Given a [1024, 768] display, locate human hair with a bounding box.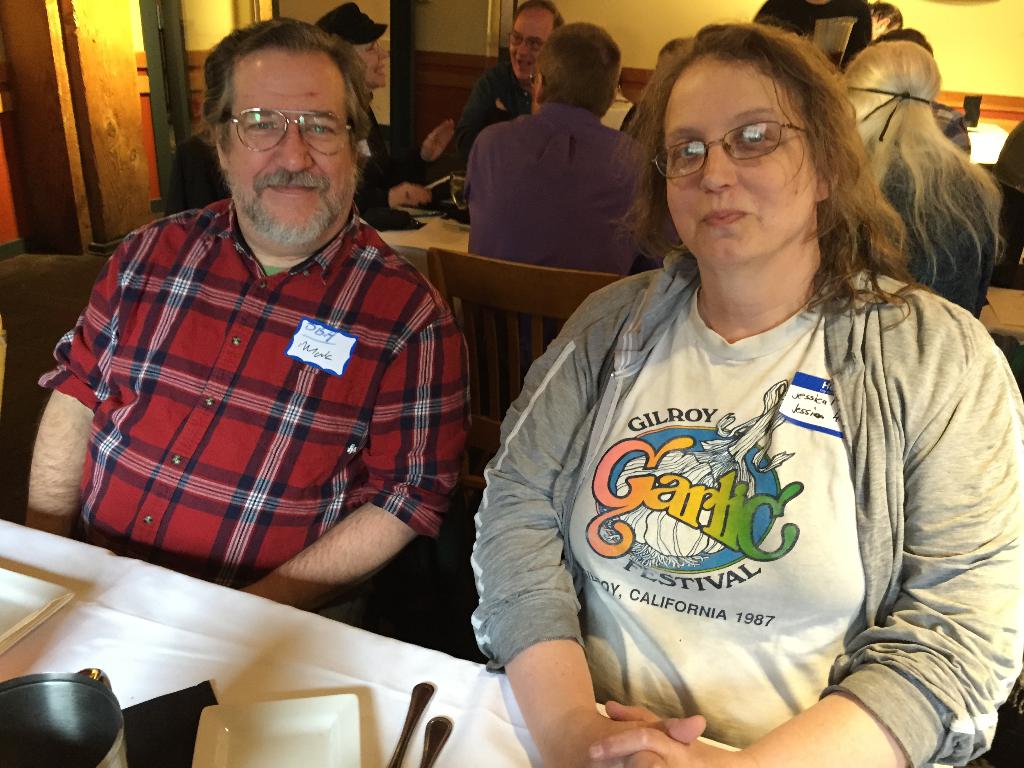
Located: 879,24,935,60.
